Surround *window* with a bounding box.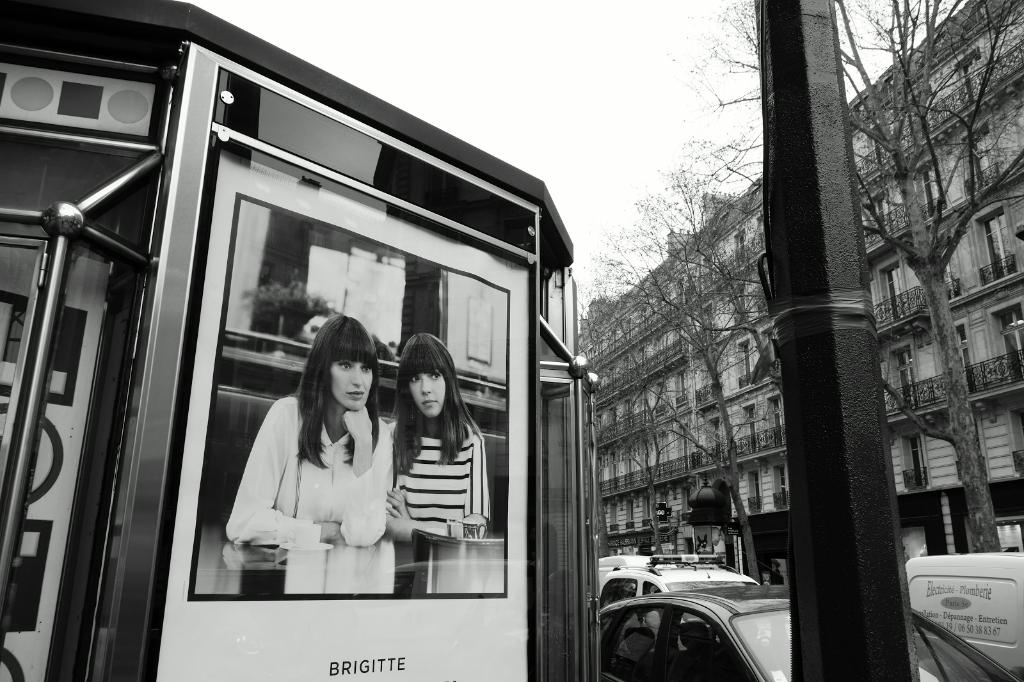
(959,325,972,393).
